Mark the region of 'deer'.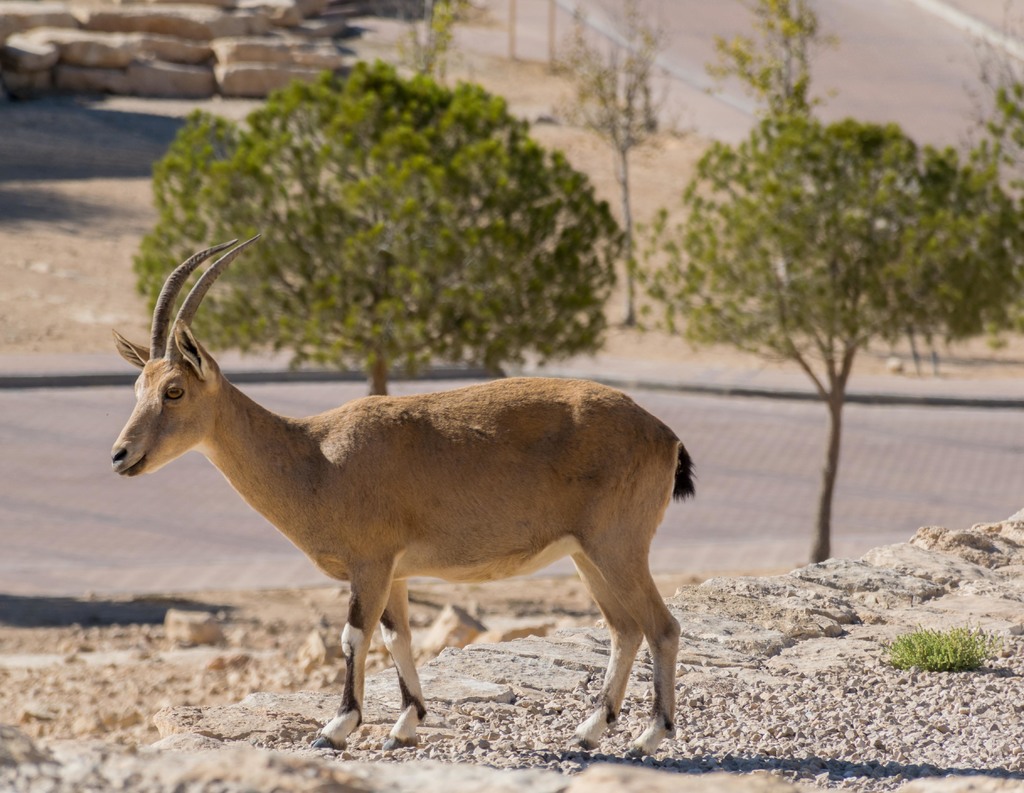
Region: bbox=[110, 232, 698, 761].
